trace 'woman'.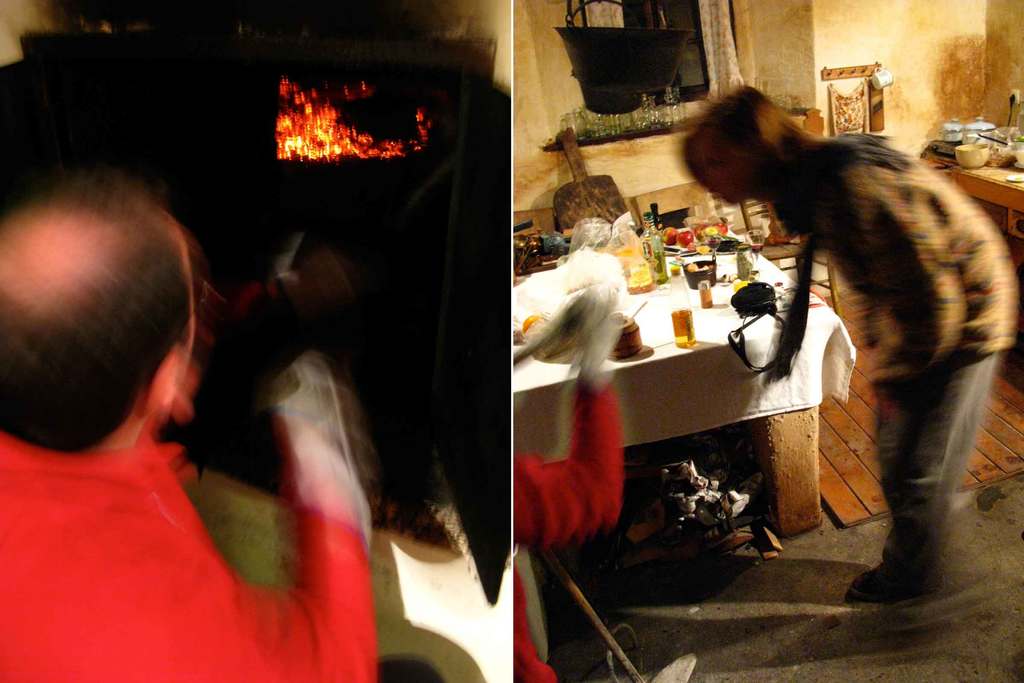
Traced to l=657, t=142, r=1014, b=632.
